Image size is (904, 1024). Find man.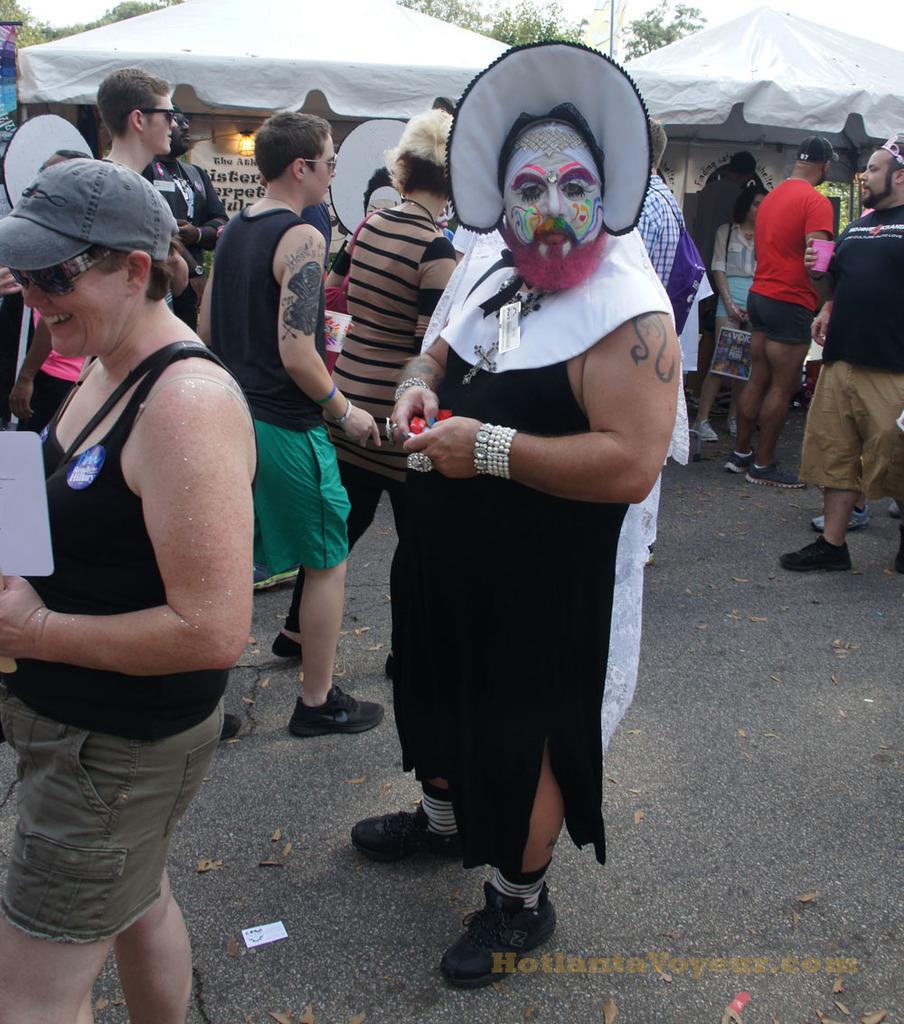
{"x1": 630, "y1": 115, "x2": 682, "y2": 334}.
